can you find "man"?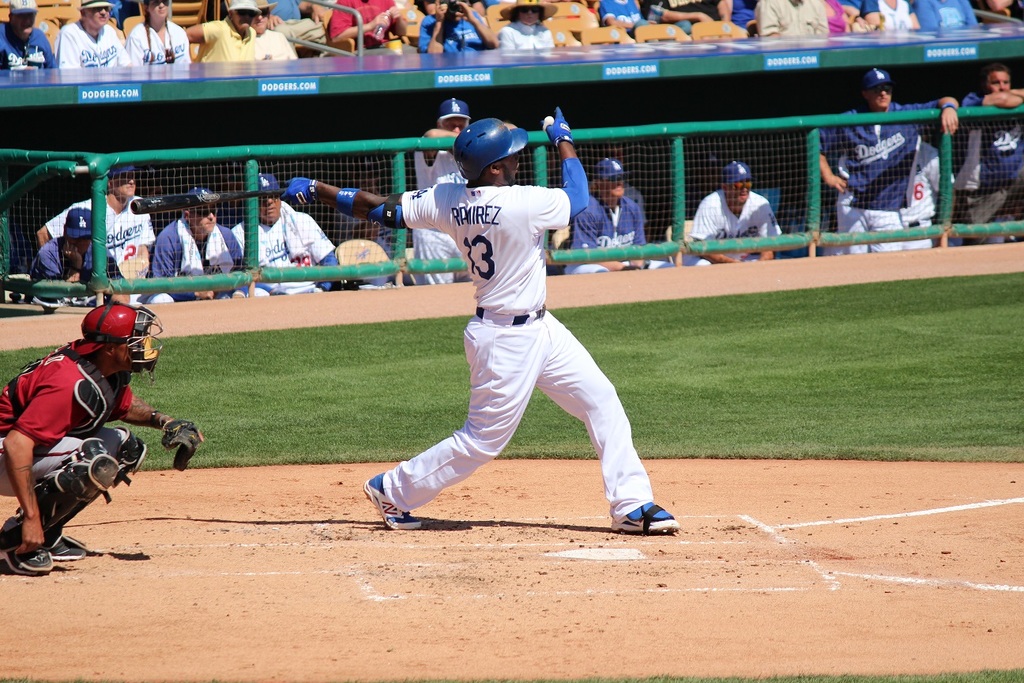
Yes, bounding box: <box>819,67,961,251</box>.
